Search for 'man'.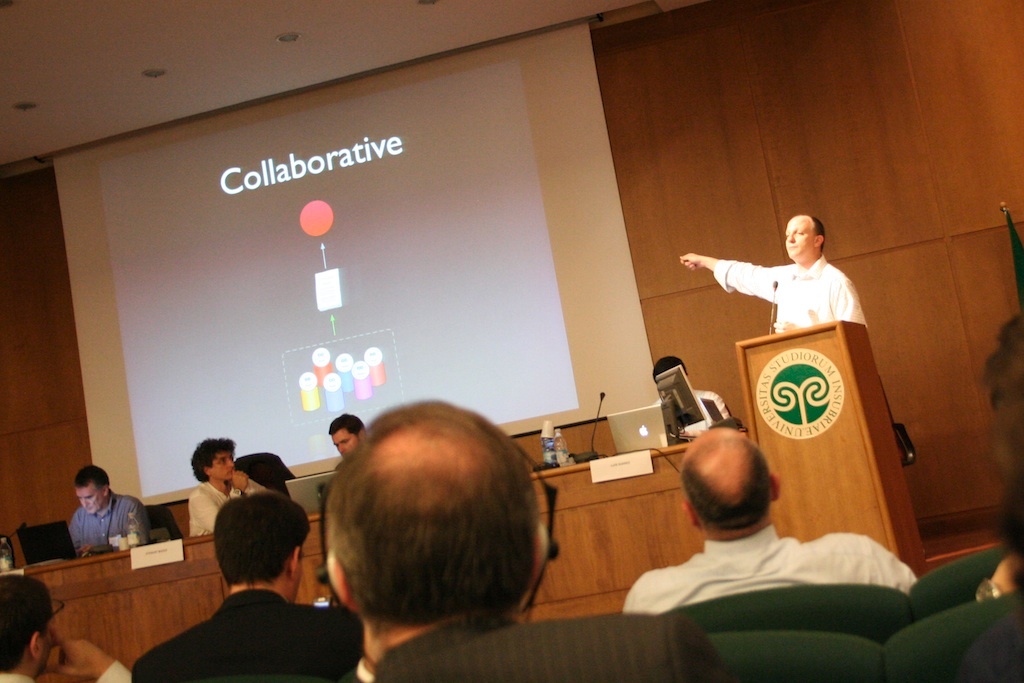
Found at (622,423,917,614).
